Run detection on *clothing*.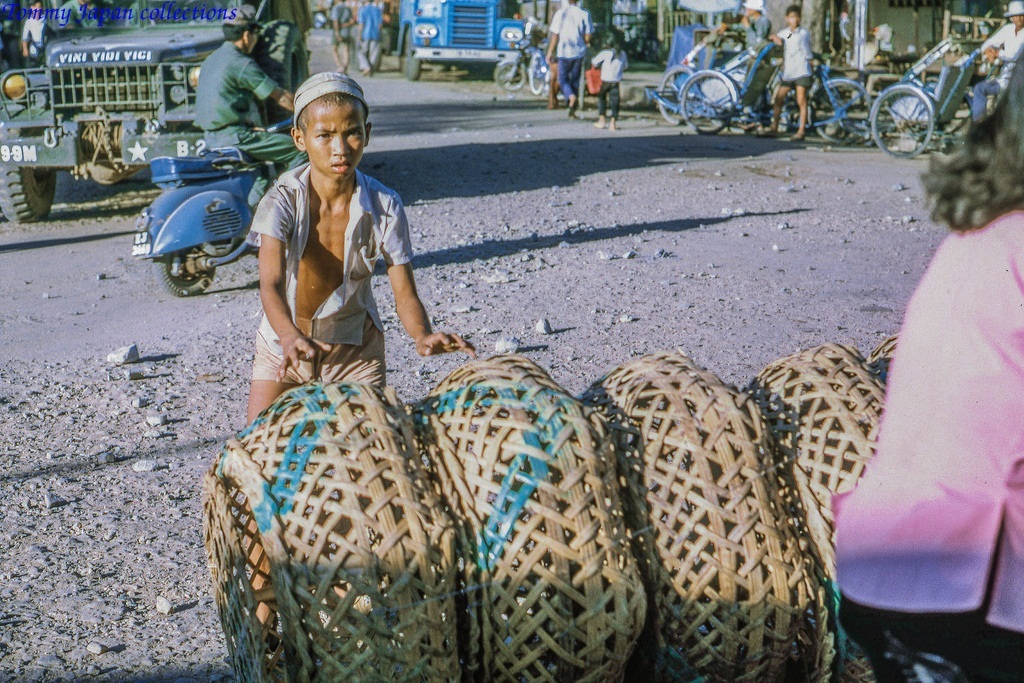
Result: detection(589, 45, 632, 124).
